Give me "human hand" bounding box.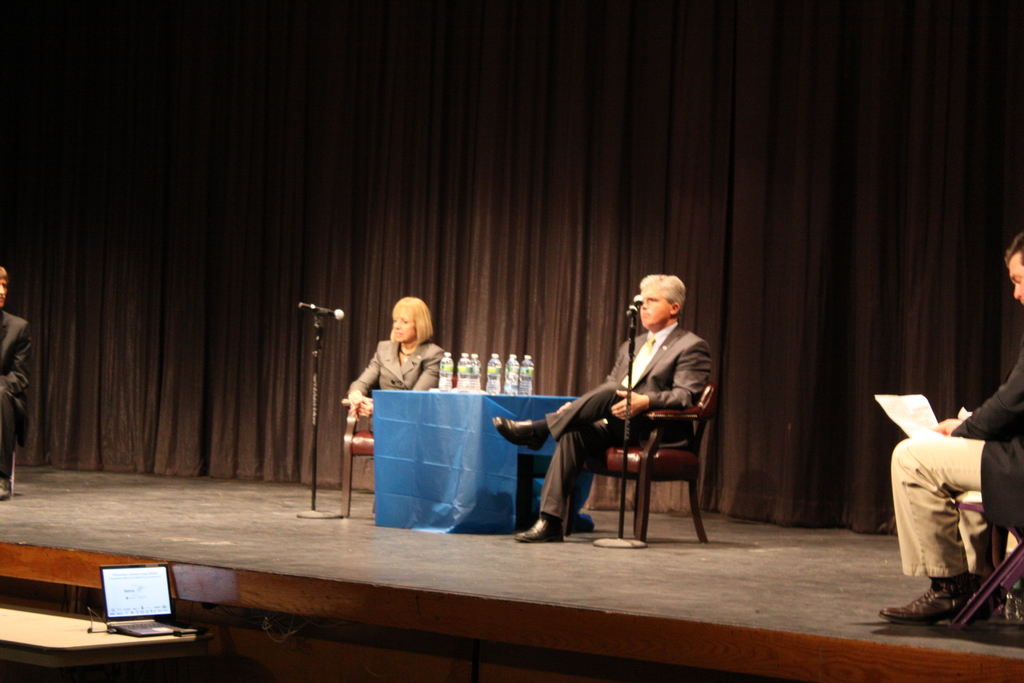
(left=350, top=395, right=365, bottom=420).
